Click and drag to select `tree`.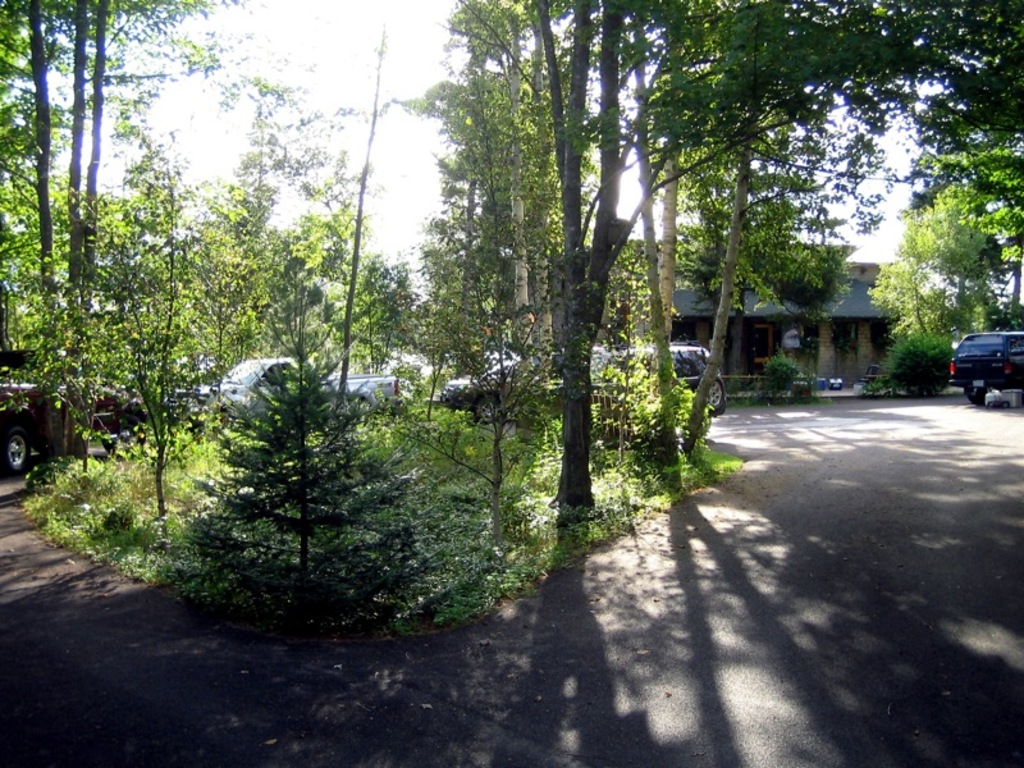
Selection: locate(63, 120, 206, 513).
